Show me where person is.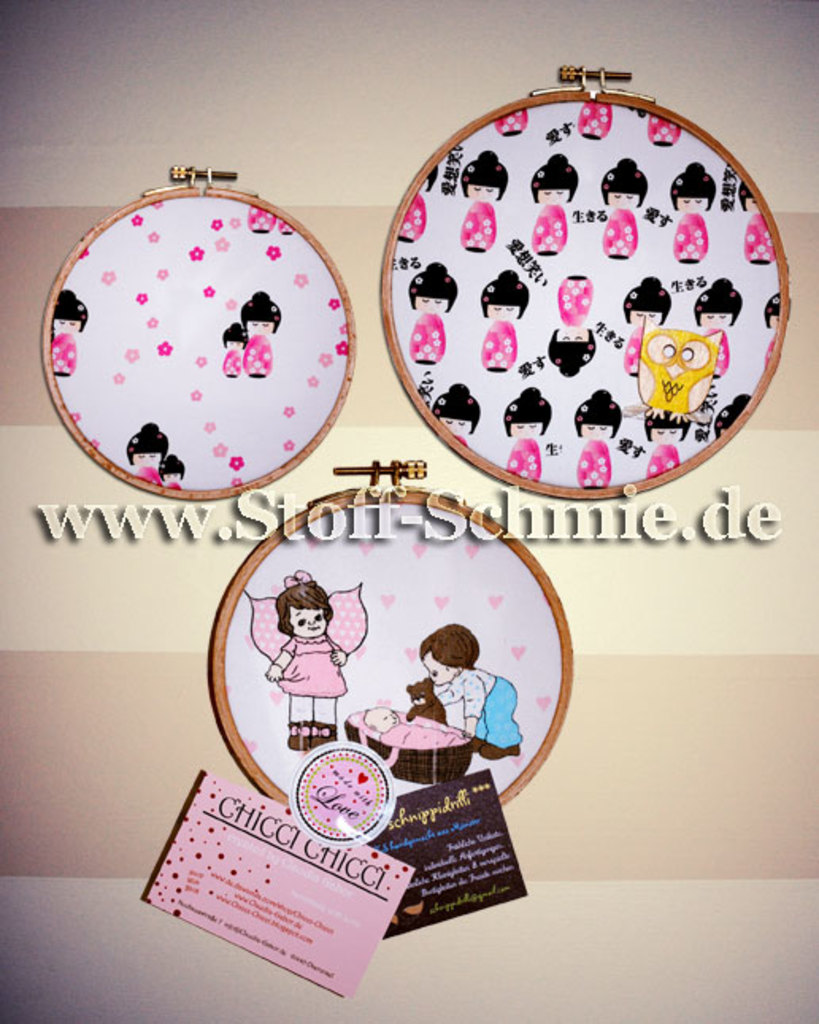
person is at (left=424, top=627, right=486, bottom=738).
